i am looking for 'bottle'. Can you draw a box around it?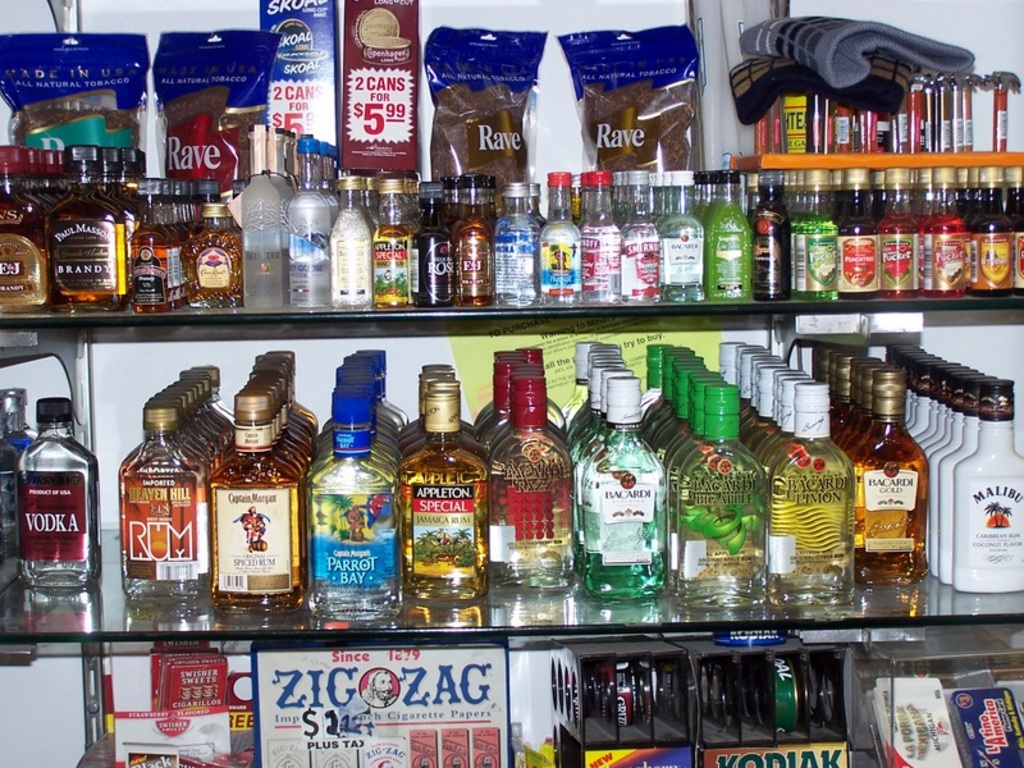
Sure, the bounding box is box(476, 170, 500, 224).
